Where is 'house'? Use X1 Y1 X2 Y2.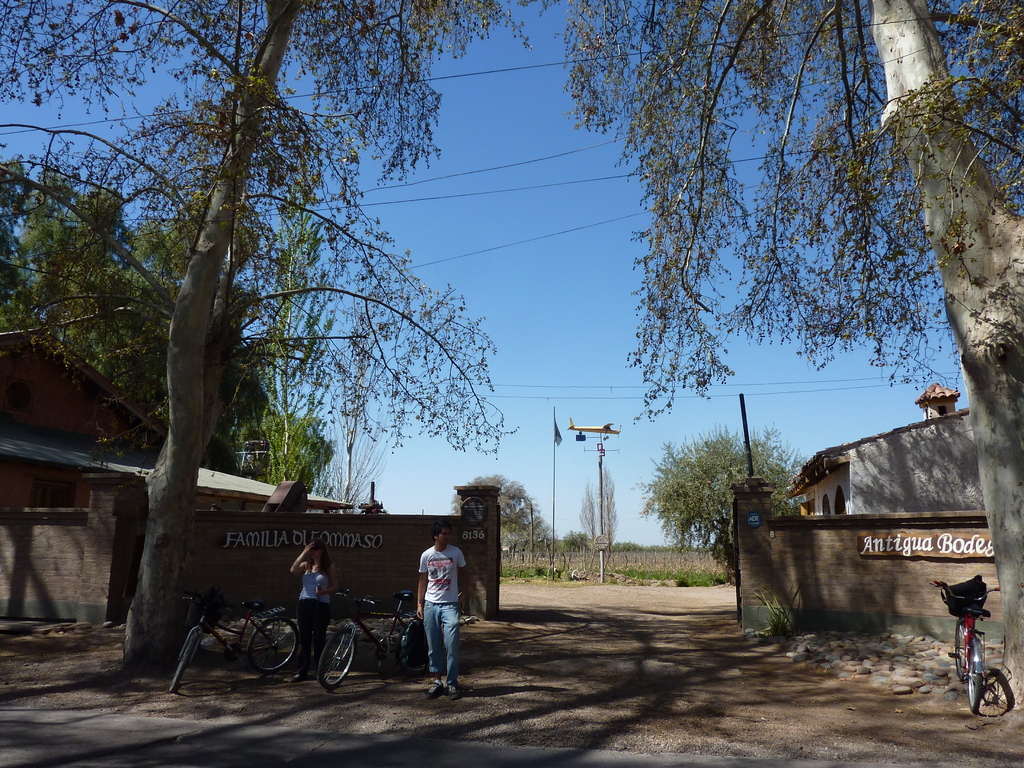
0 326 503 633.
